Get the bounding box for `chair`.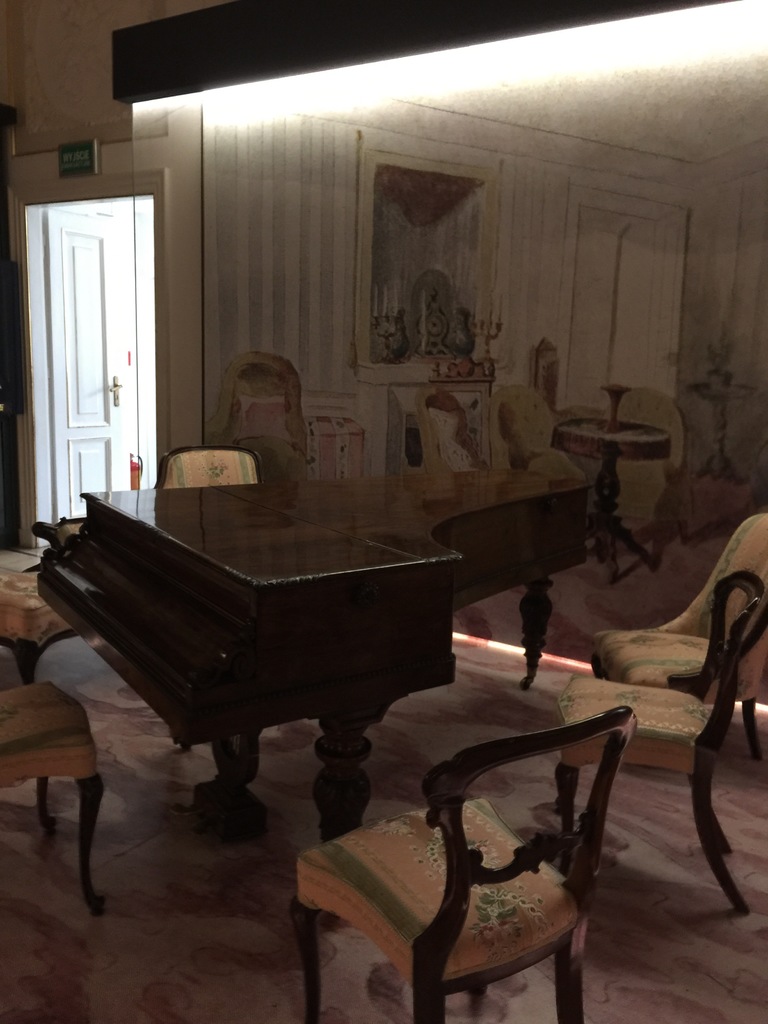
{"x1": 157, "y1": 447, "x2": 268, "y2": 492}.
